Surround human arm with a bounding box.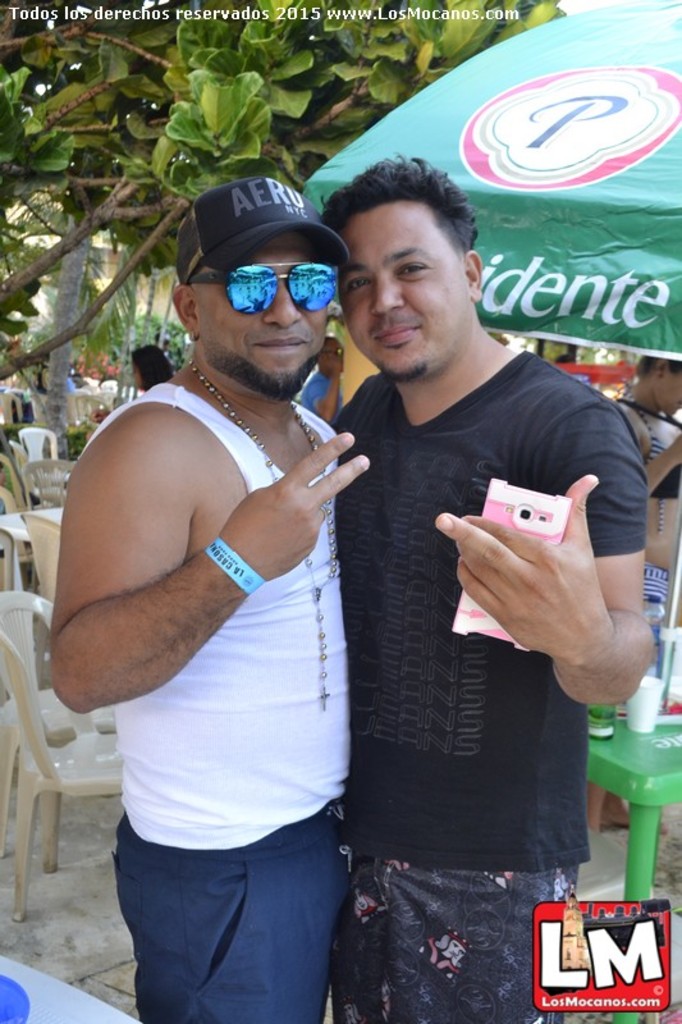
left=50, top=403, right=372, bottom=719.
